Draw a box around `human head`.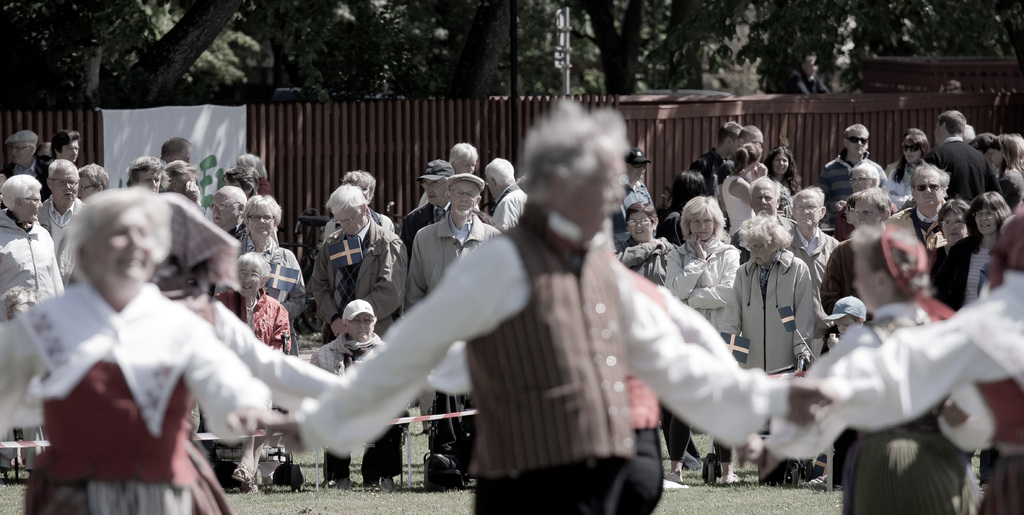
Rect(127, 155, 165, 192).
